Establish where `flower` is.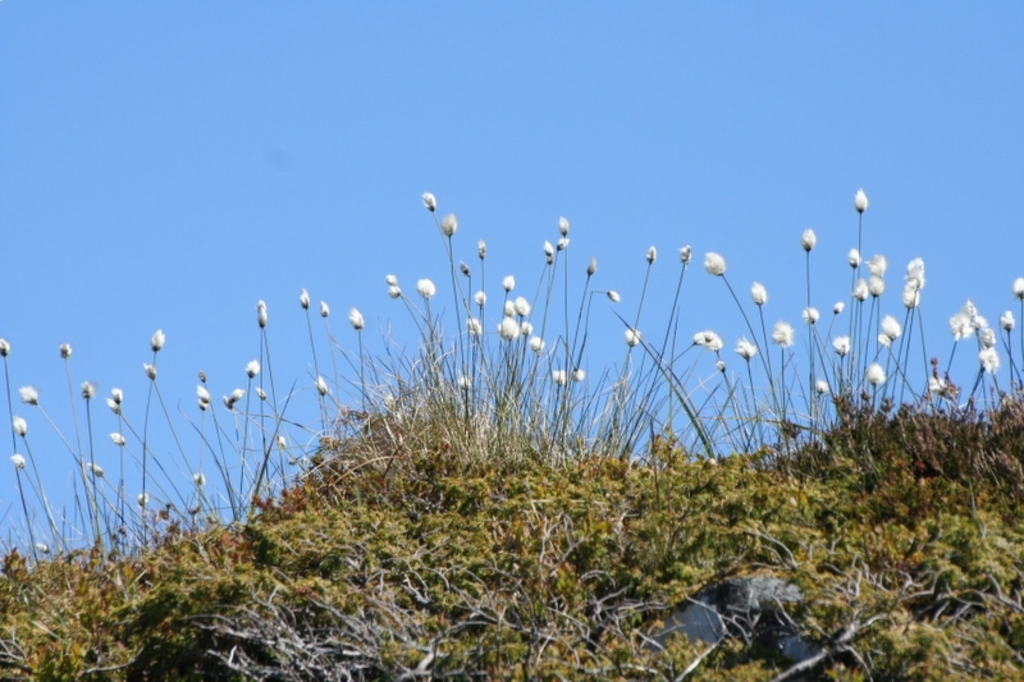
Established at region(851, 187, 869, 211).
